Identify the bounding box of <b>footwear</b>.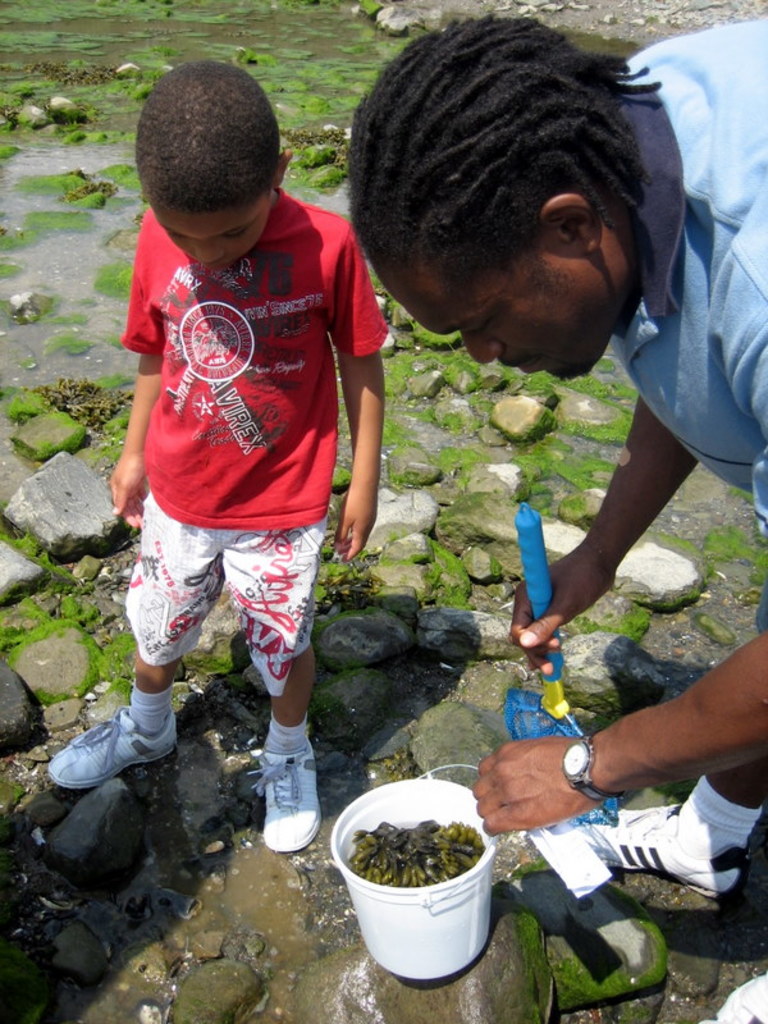
x1=256, y1=735, x2=312, y2=852.
